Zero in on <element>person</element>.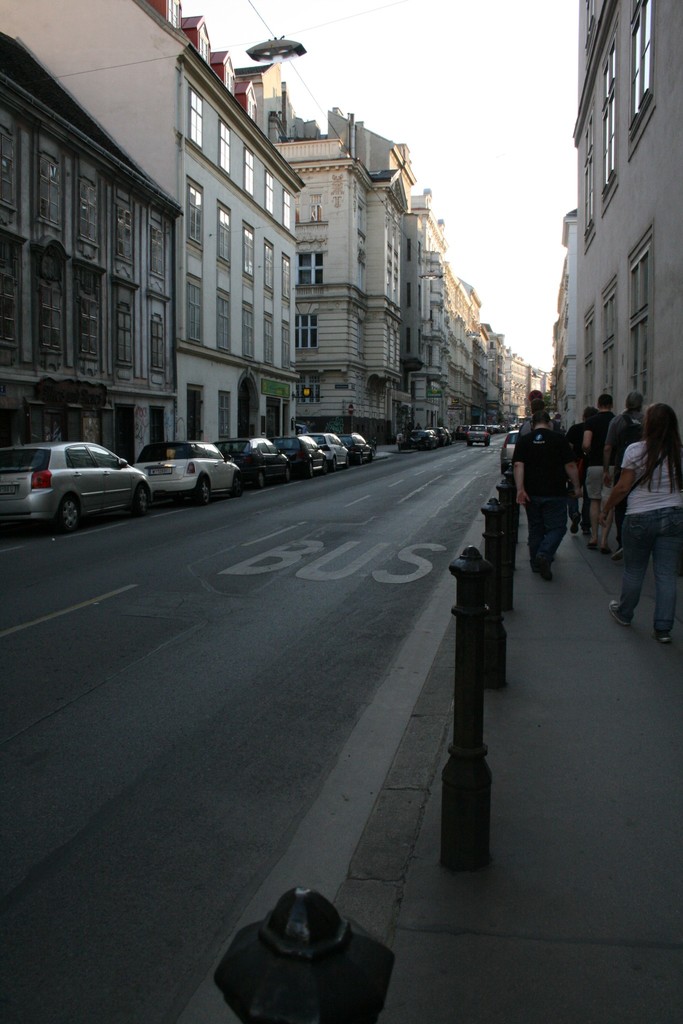
Zeroed in: (x1=508, y1=408, x2=568, y2=581).
